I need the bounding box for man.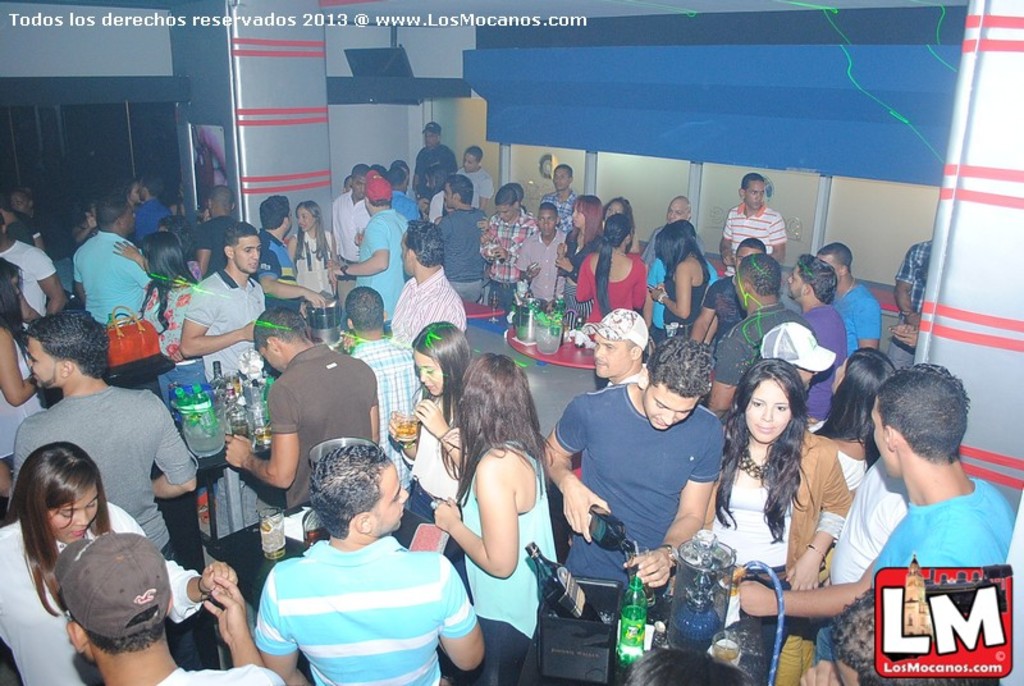
Here it is: {"left": 435, "top": 173, "right": 490, "bottom": 303}.
